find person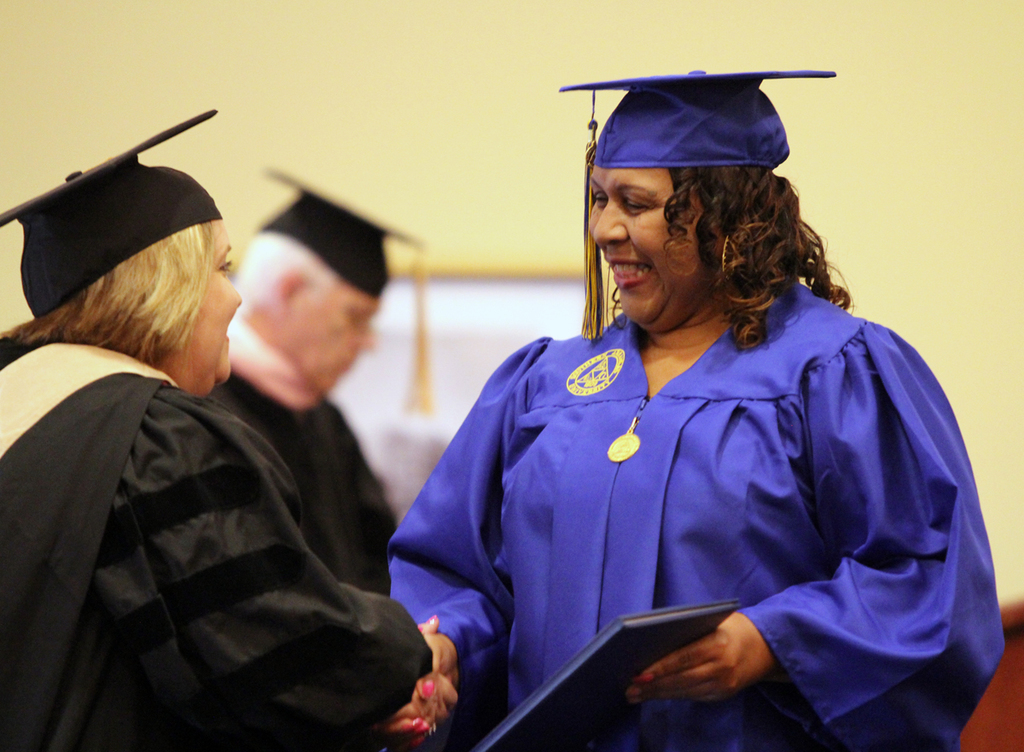
BBox(177, 184, 398, 607)
